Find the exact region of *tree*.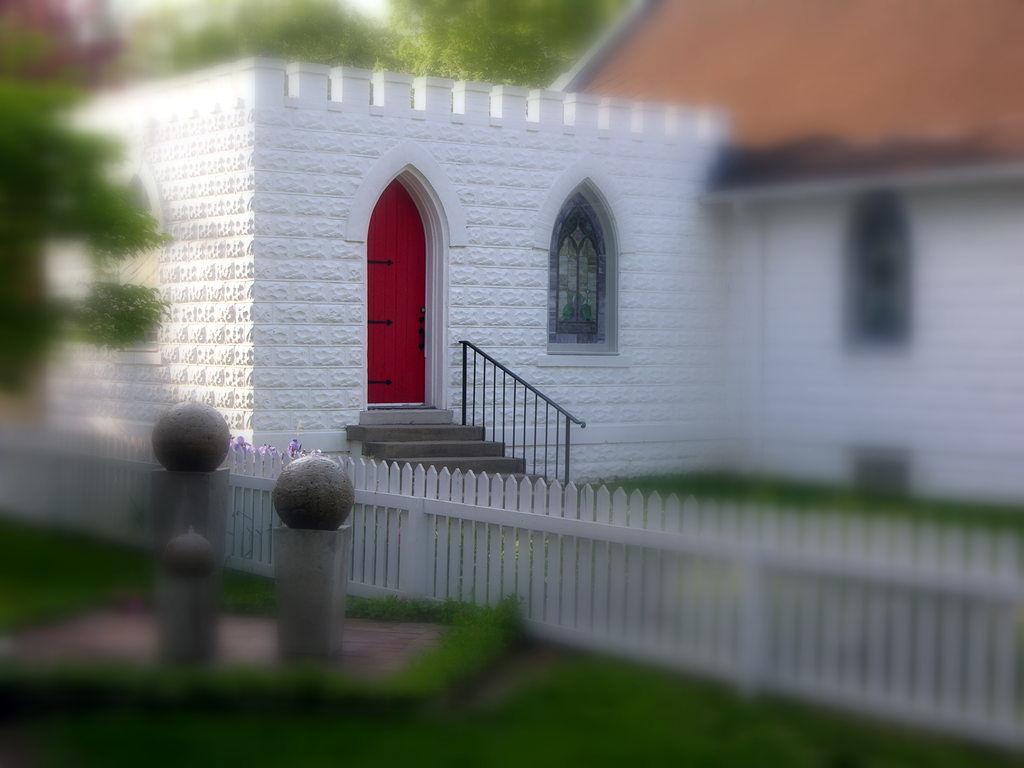
Exact region: l=121, t=0, r=637, b=94.
